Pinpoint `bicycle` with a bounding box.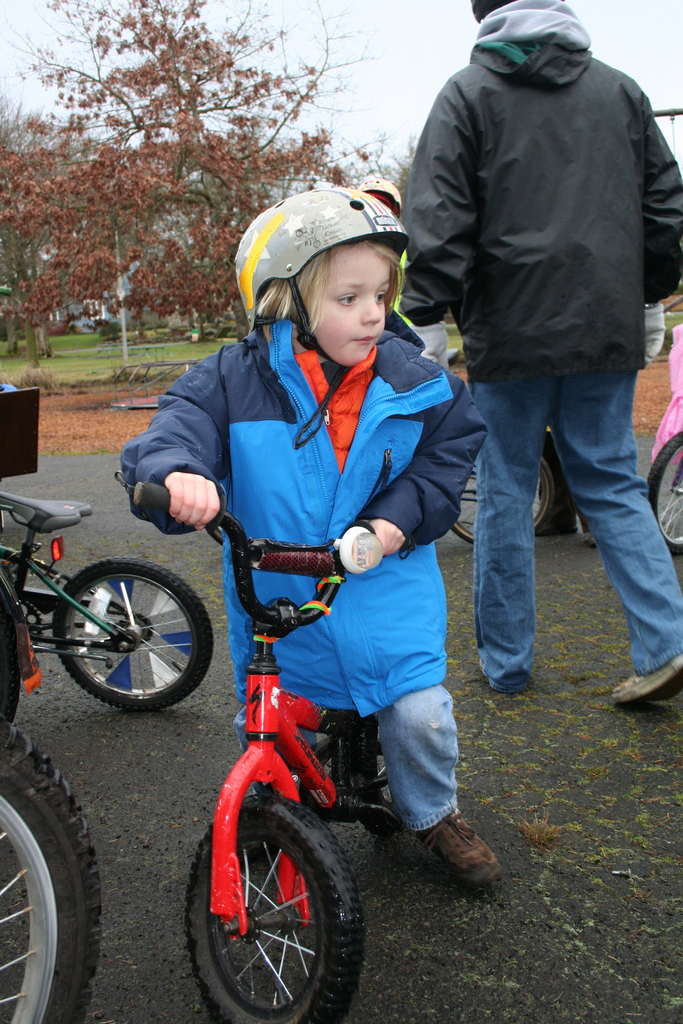
133/474/394/1023.
